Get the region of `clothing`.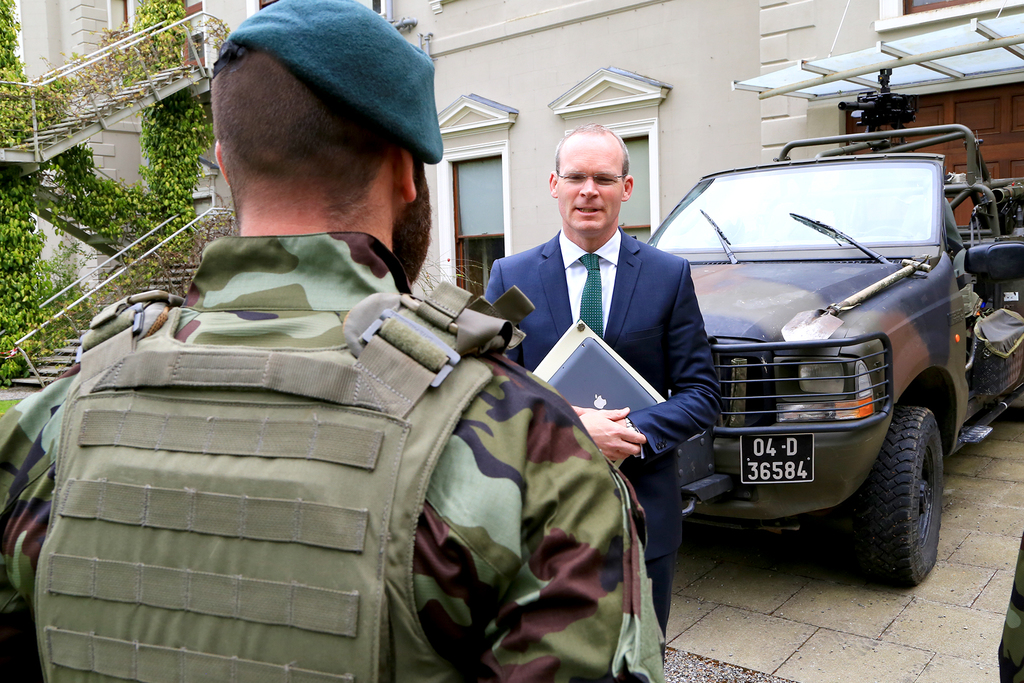
box(4, 185, 529, 682).
